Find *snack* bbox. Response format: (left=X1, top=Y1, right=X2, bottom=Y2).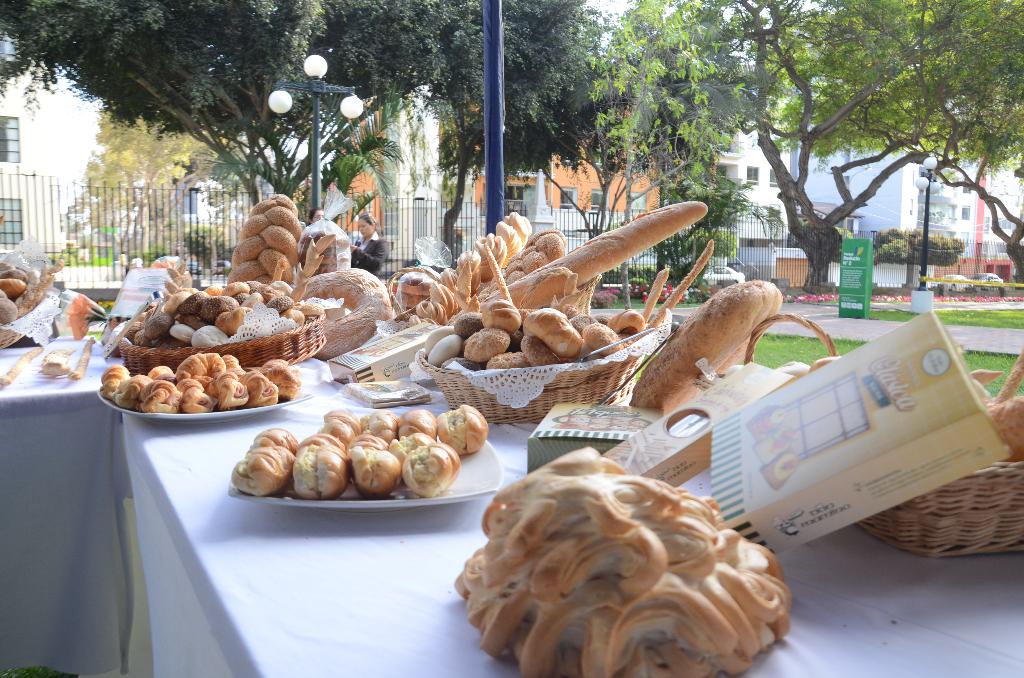
(left=298, top=221, right=351, bottom=277).
